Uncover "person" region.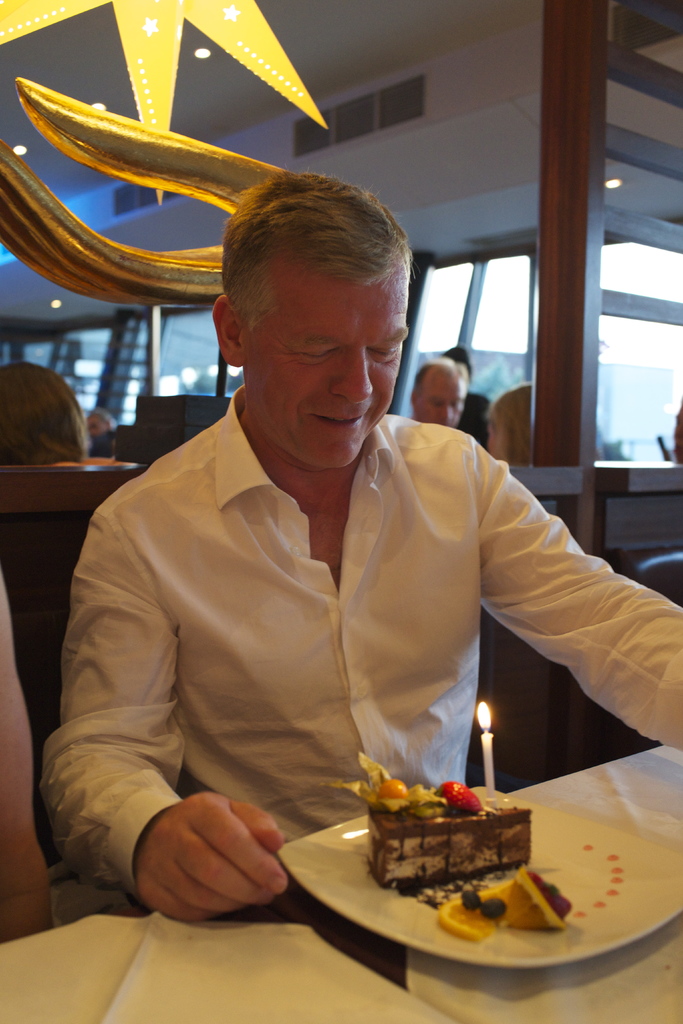
Uncovered: 44, 164, 682, 922.
